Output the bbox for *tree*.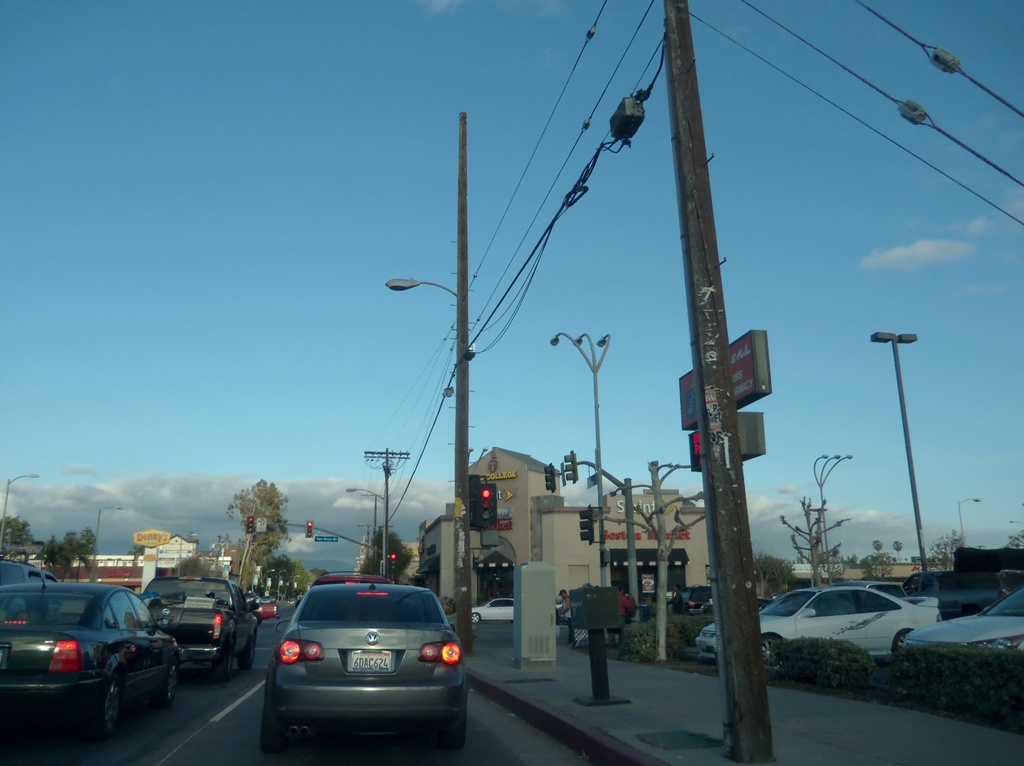
box=[359, 530, 410, 582].
